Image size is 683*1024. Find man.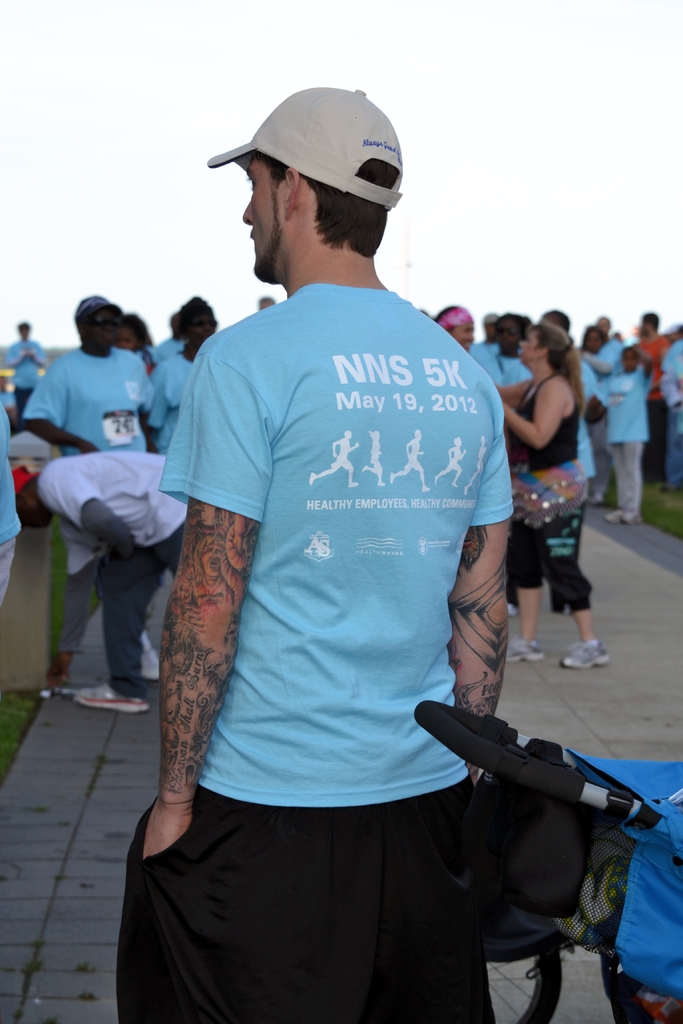
select_region(8, 449, 195, 716).
